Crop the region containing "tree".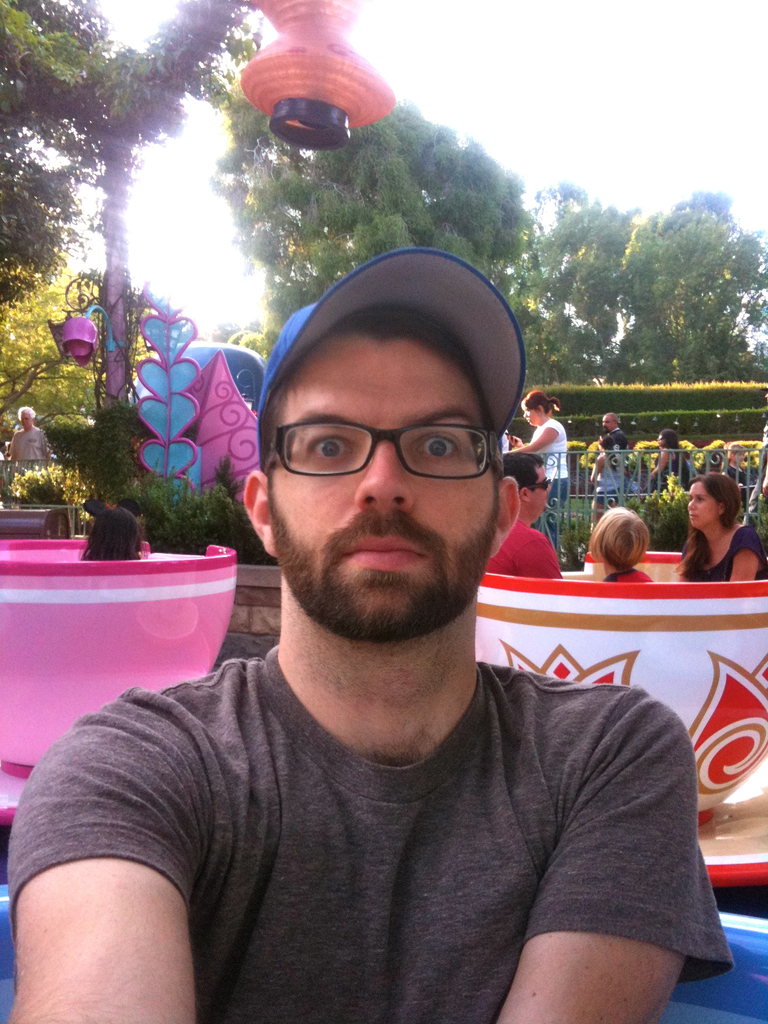
Crop region: (605,183,757,386).
